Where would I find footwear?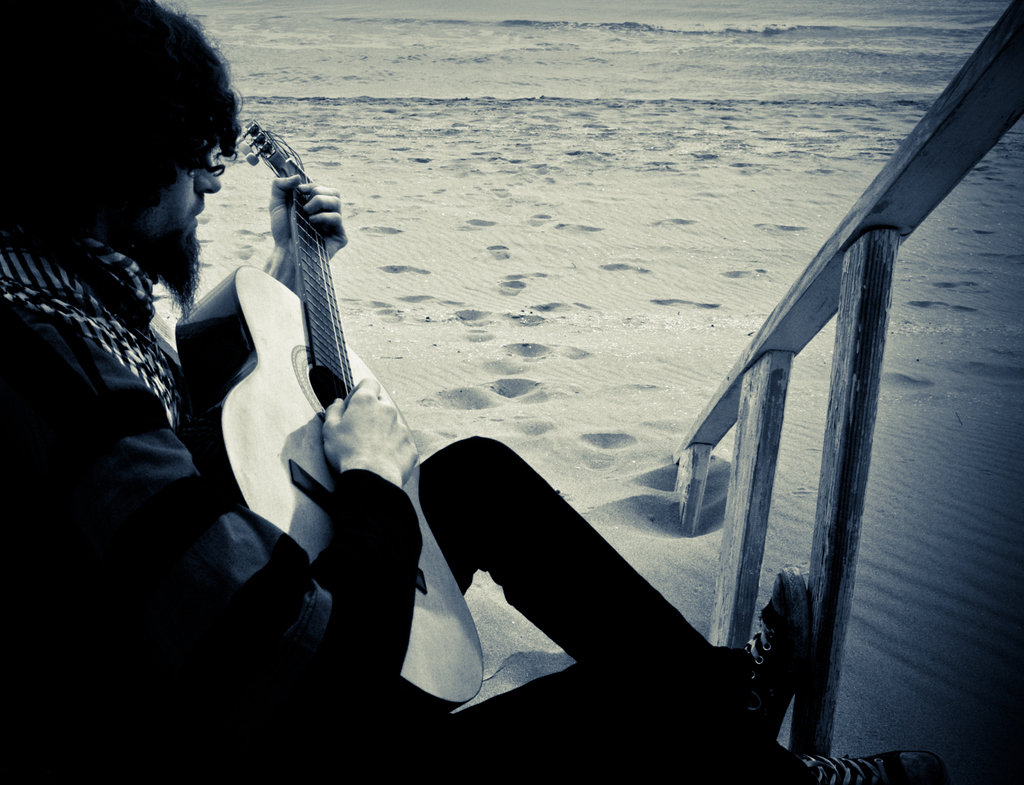
At 762:743:941:784.
